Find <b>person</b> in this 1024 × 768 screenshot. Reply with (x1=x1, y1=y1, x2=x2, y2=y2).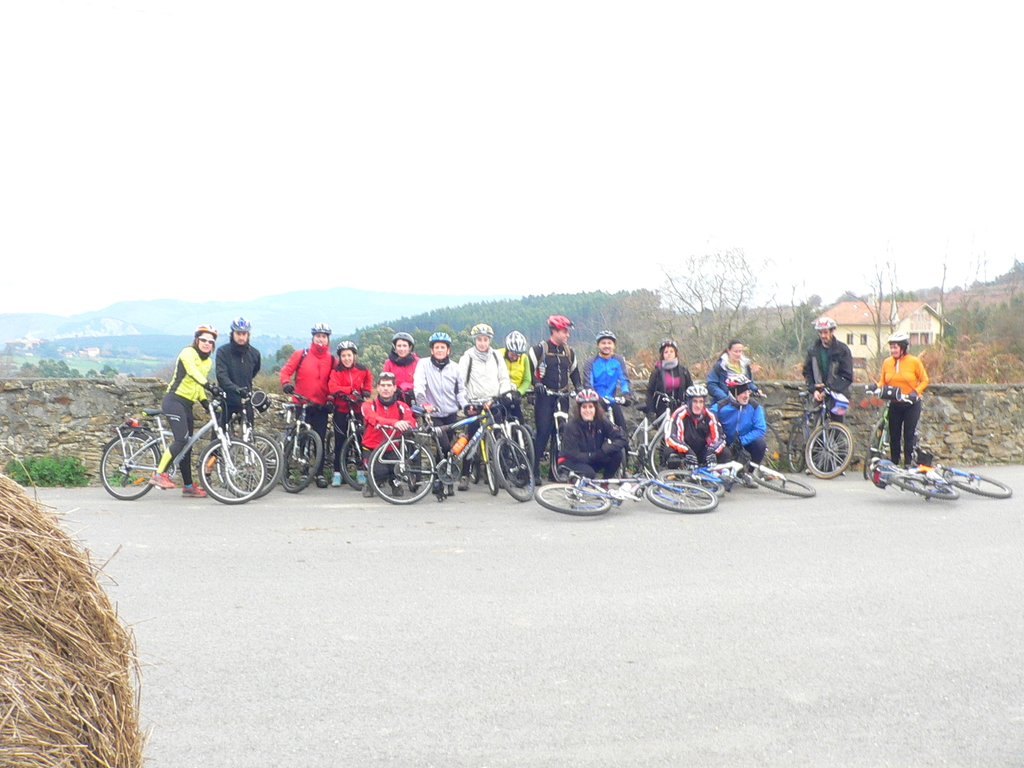
(x1=801, y1=314, x2=854, y2=472).
